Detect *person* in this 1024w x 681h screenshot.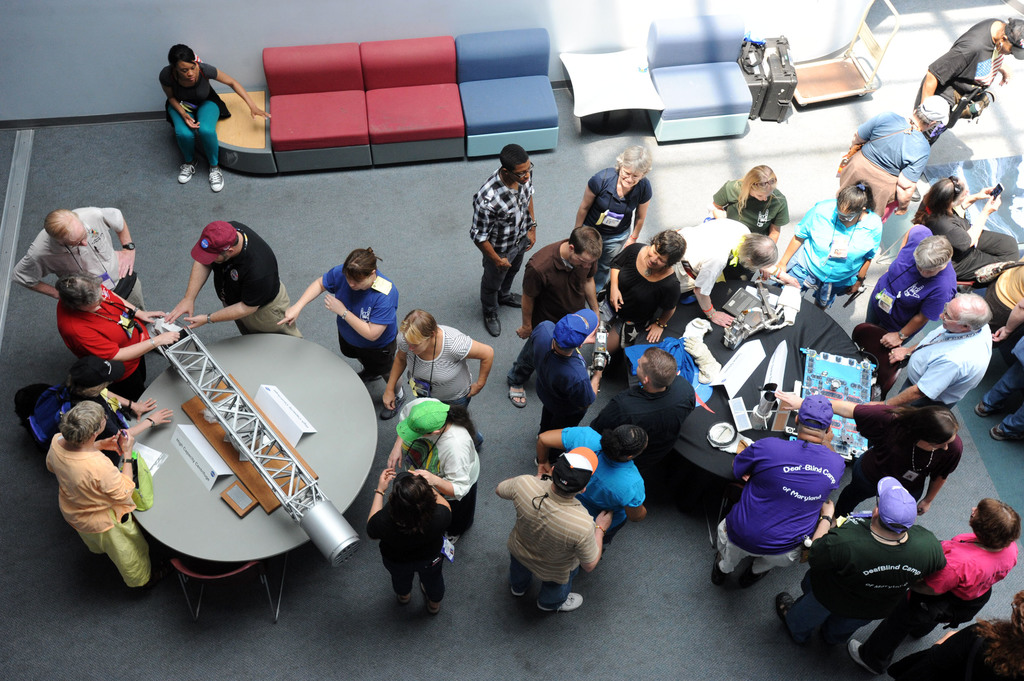
Detection: detection(378, 309, 491, 451).
